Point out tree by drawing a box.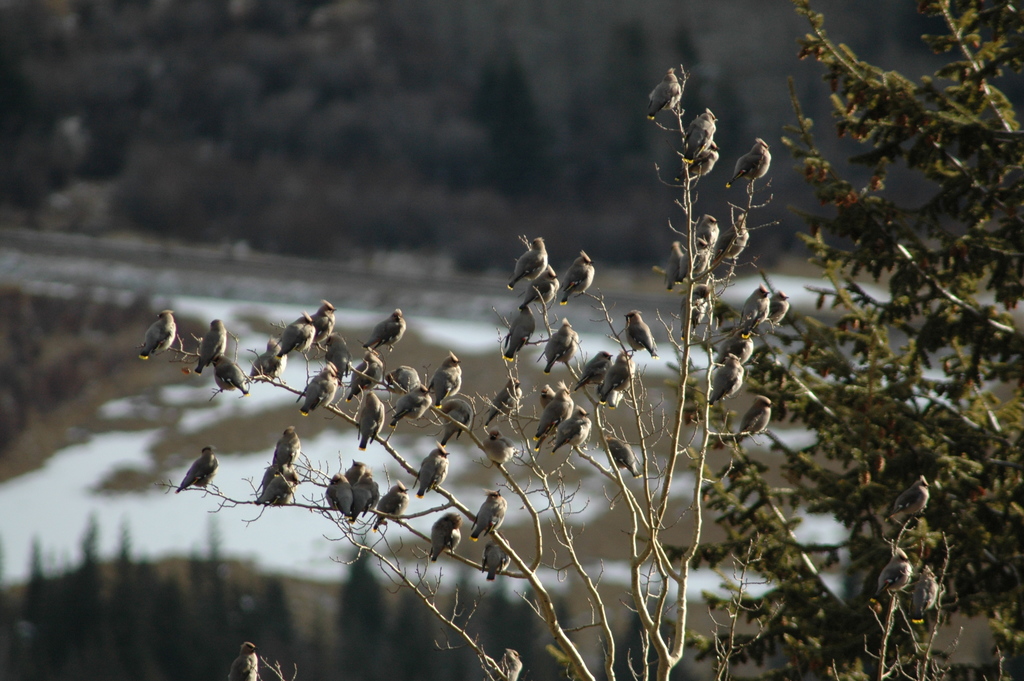
(657,0,1023,680).
